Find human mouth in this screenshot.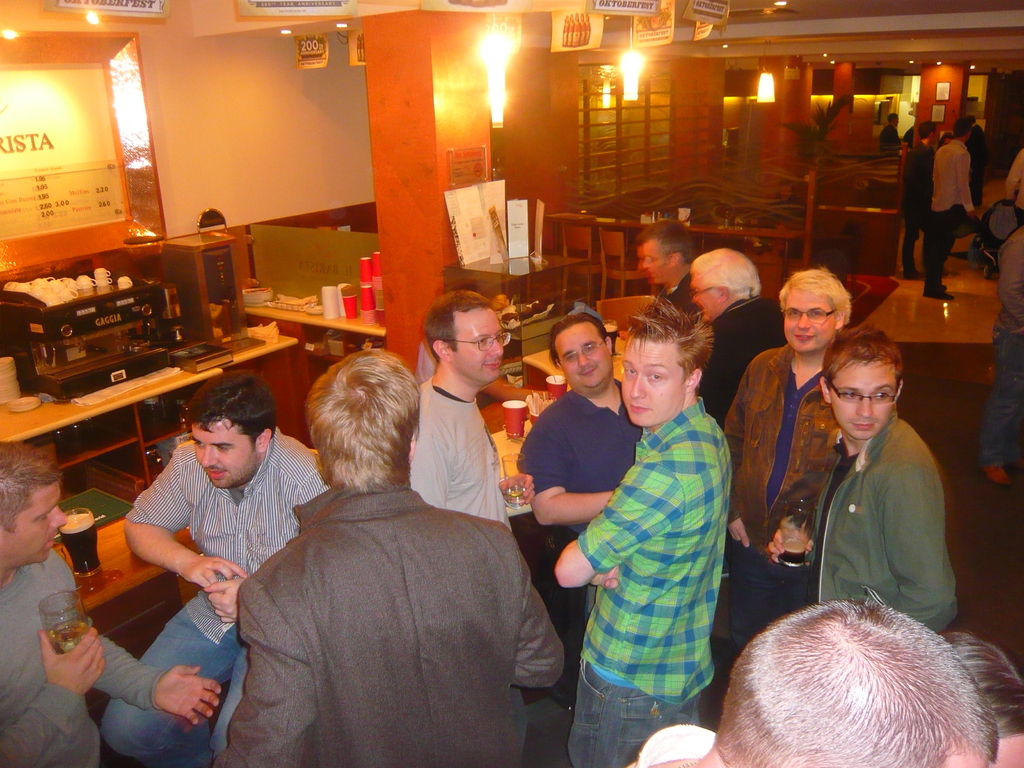
The bounding box for human mouth is [x1=854, y1=420, x2=877, y2=431].
